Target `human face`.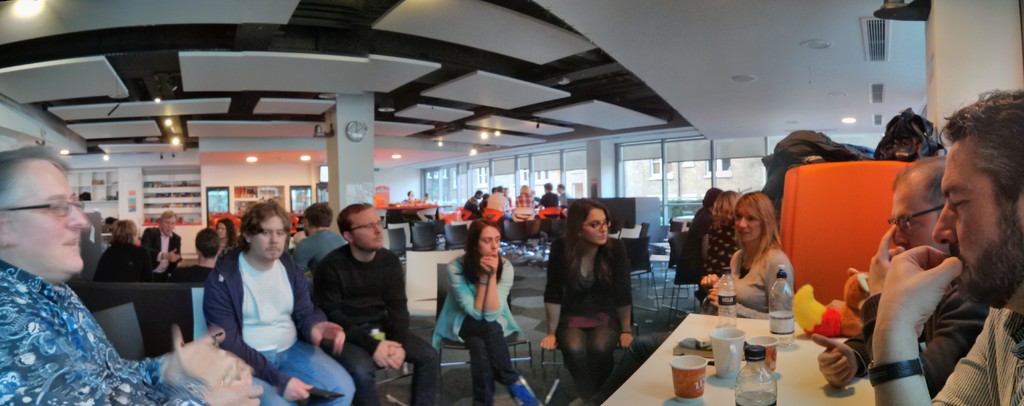
Target region: locate(940, 142, 1023, 308).
